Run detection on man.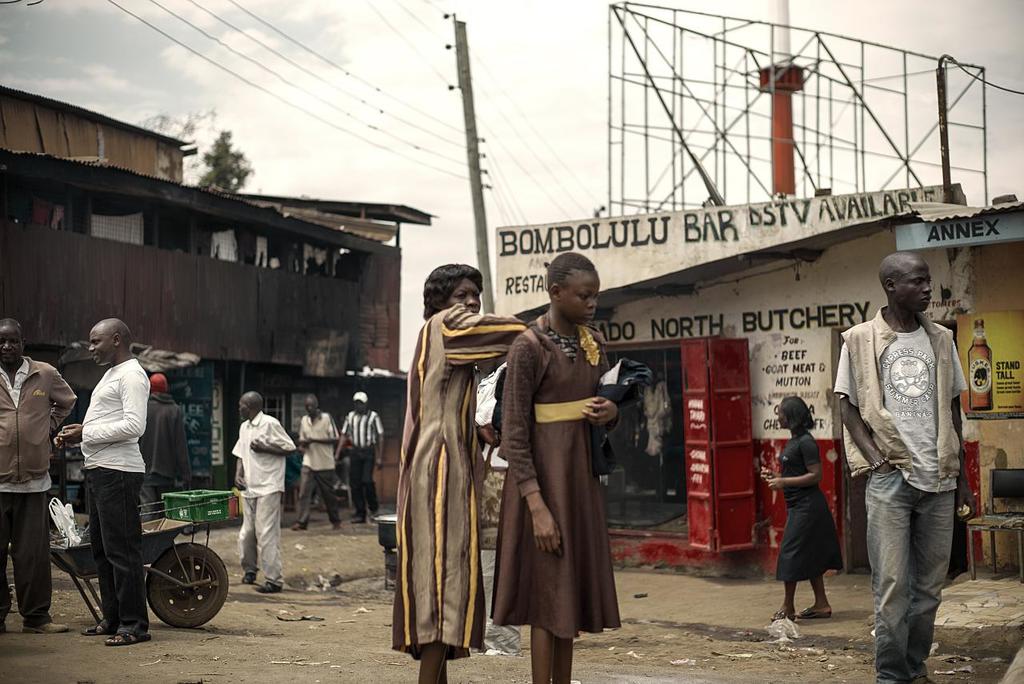
Result: {"x1": 50, "y1": 314, "x2": 150, "y2": 646}.
